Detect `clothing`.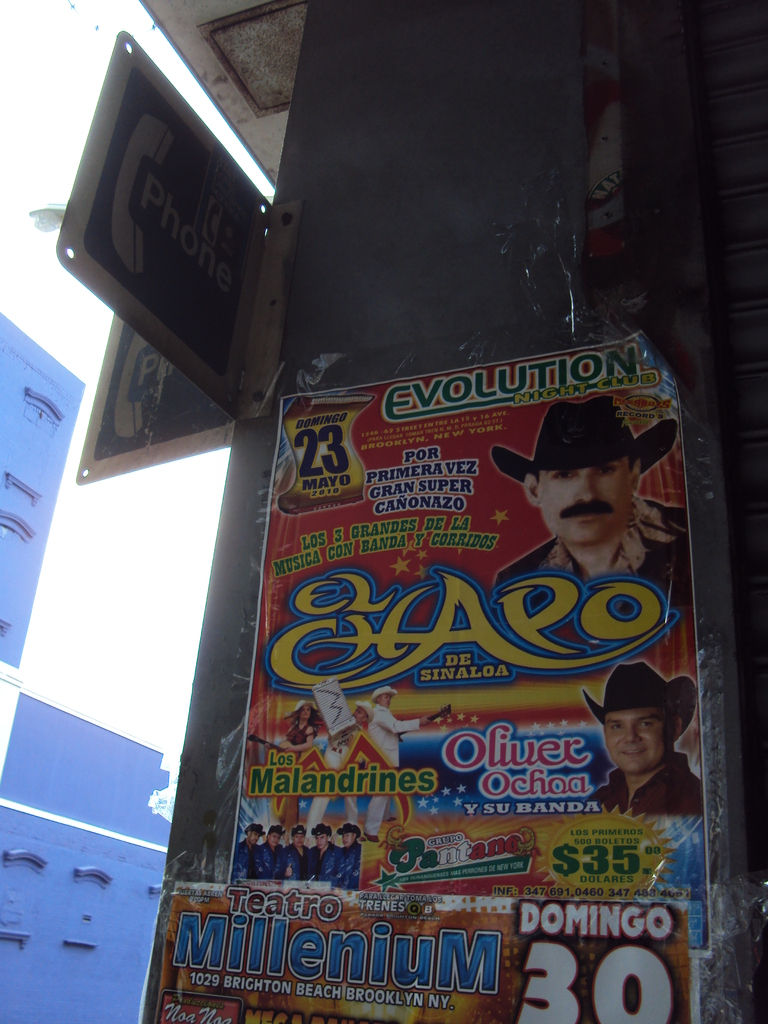
Detected at 262/842/283/879.
